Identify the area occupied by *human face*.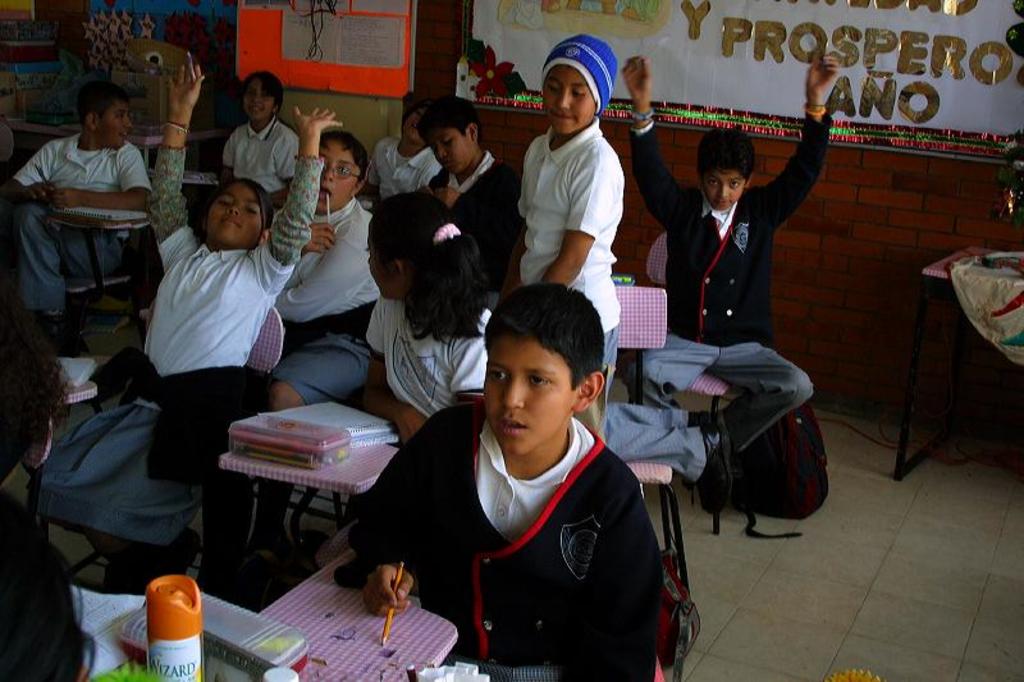
Area: Rect(91, 104, 129, 145).
